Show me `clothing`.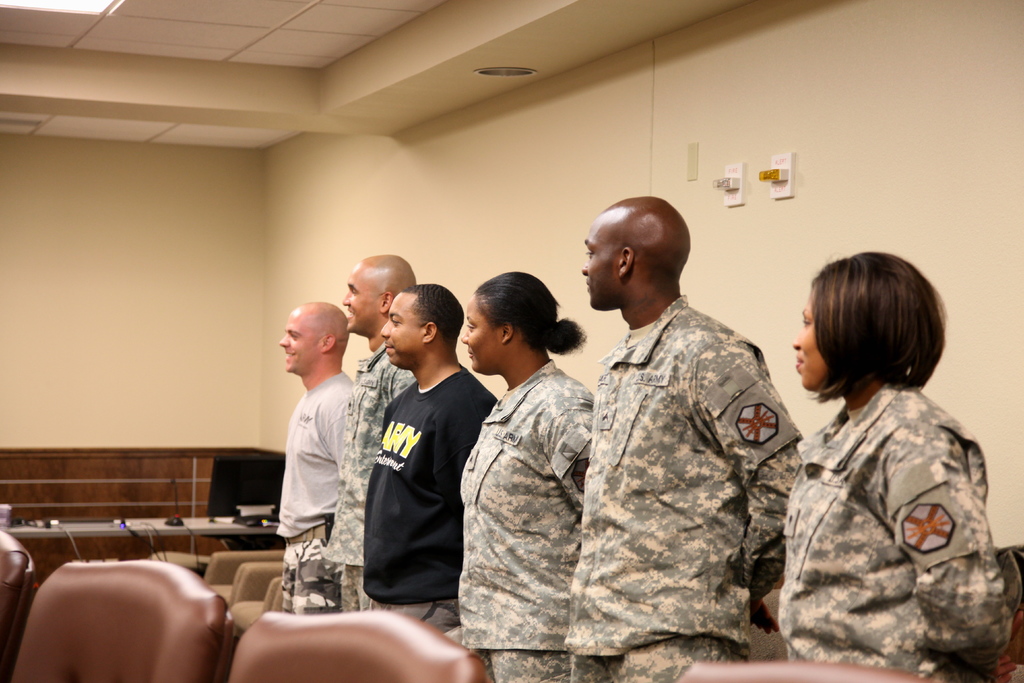
`clothing` is here: rect(323, 344, 415, 611).
